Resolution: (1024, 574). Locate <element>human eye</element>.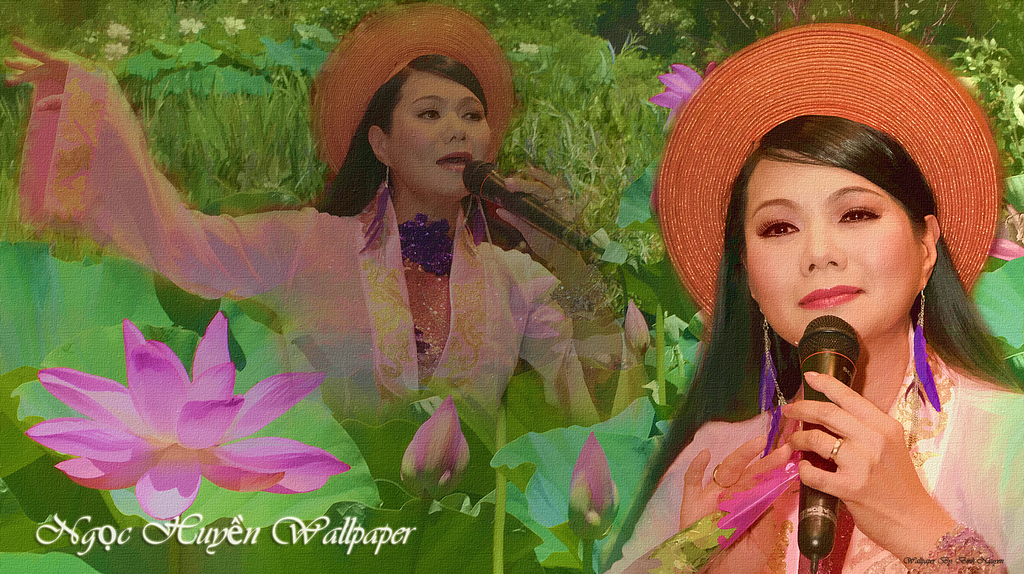
[835, 206, 883, 222].
